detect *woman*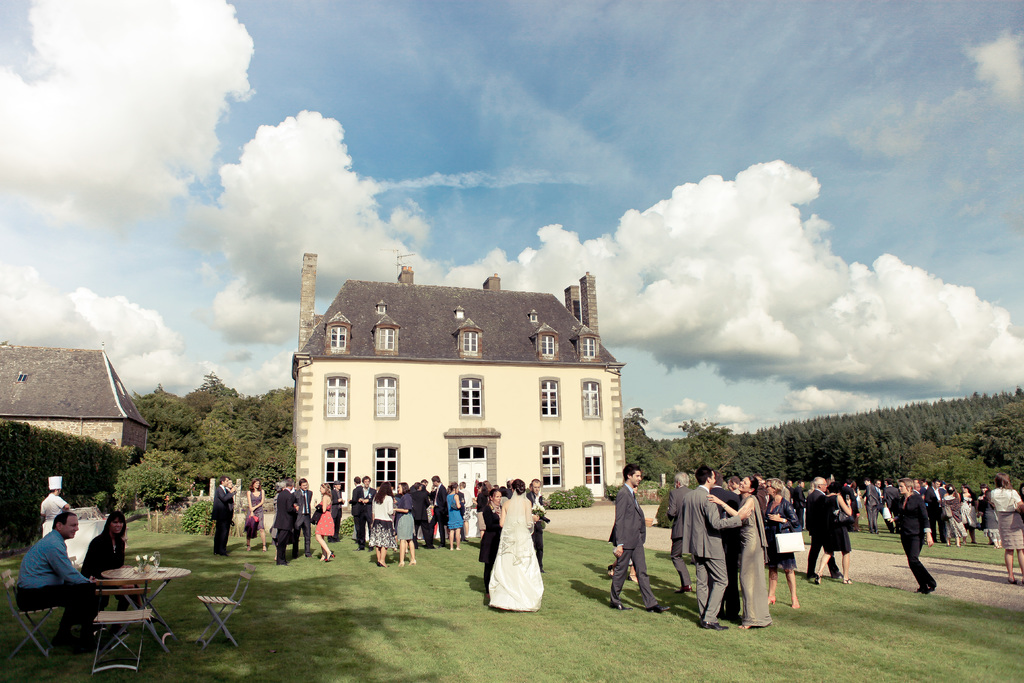
{"left": 988, "top": 472, "right": 1023, "bottom": 586}
